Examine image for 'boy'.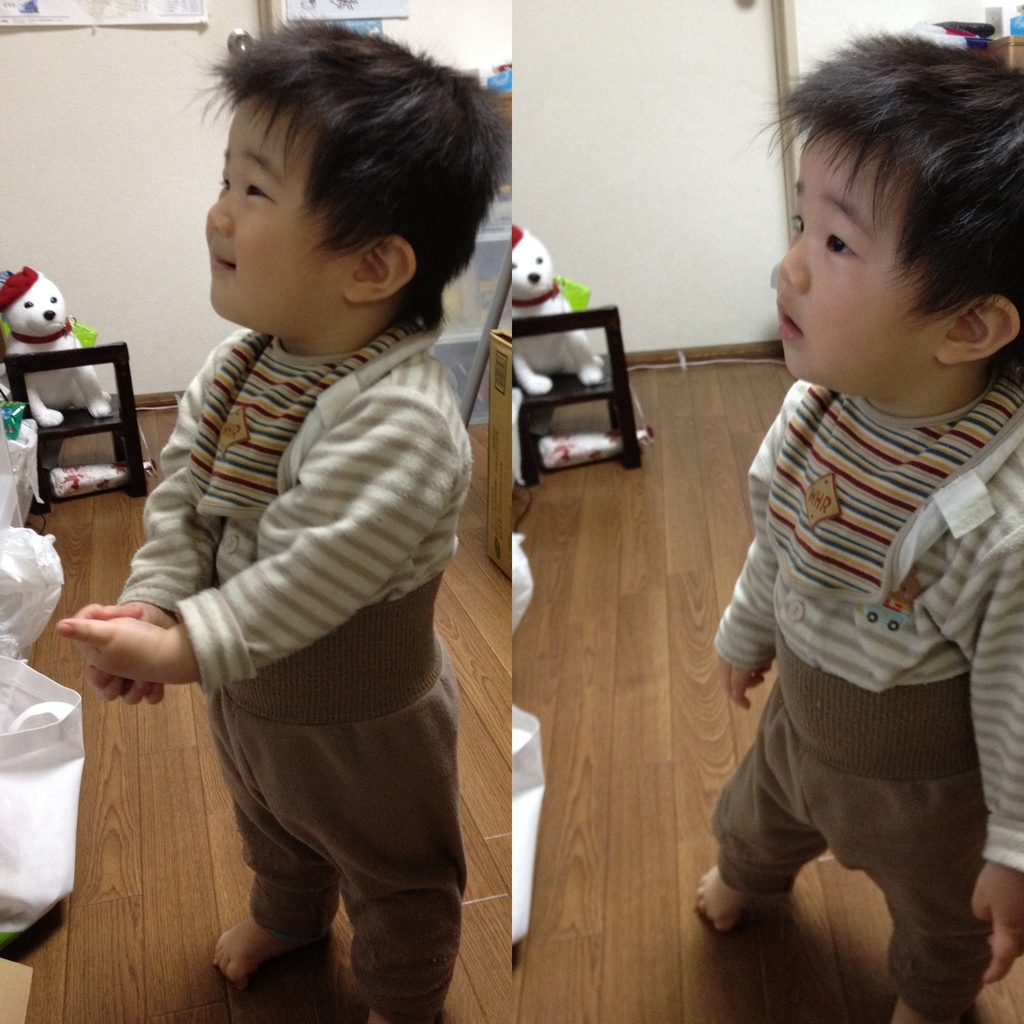
Examination result: (47,19,506,1023).
